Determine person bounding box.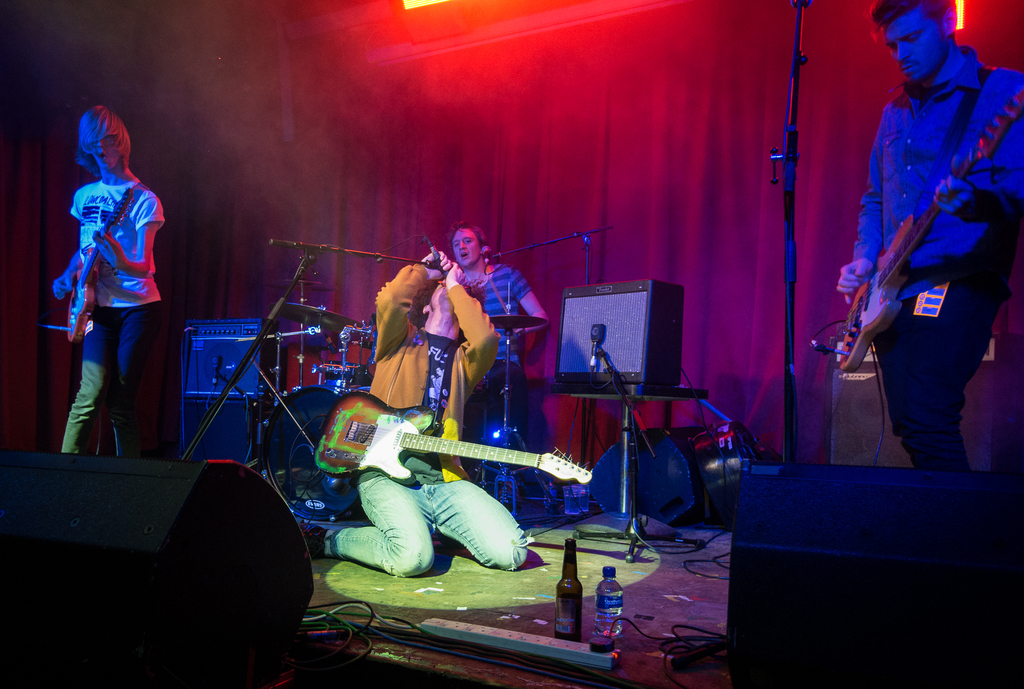
Determined: rect(300, 247, 546, 585).
